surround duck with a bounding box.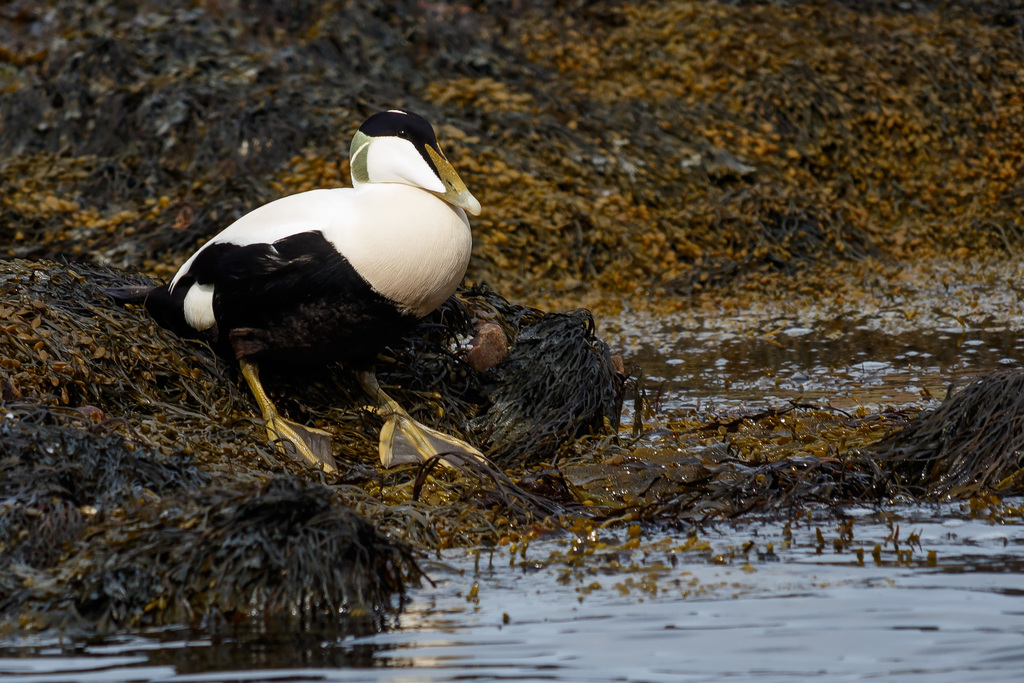
bbox=(154, 86, 485, 440).
